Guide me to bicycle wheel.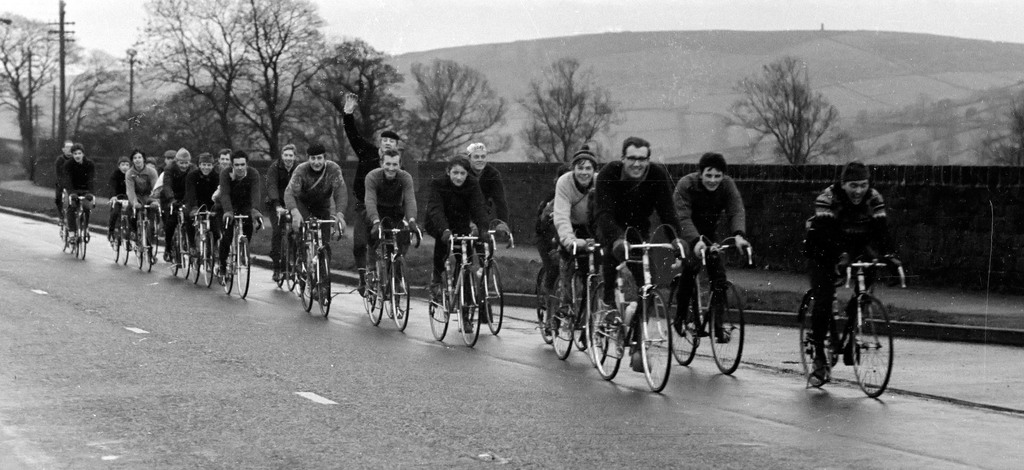
Guidance: bbox=[534, 271, 566, 342].
